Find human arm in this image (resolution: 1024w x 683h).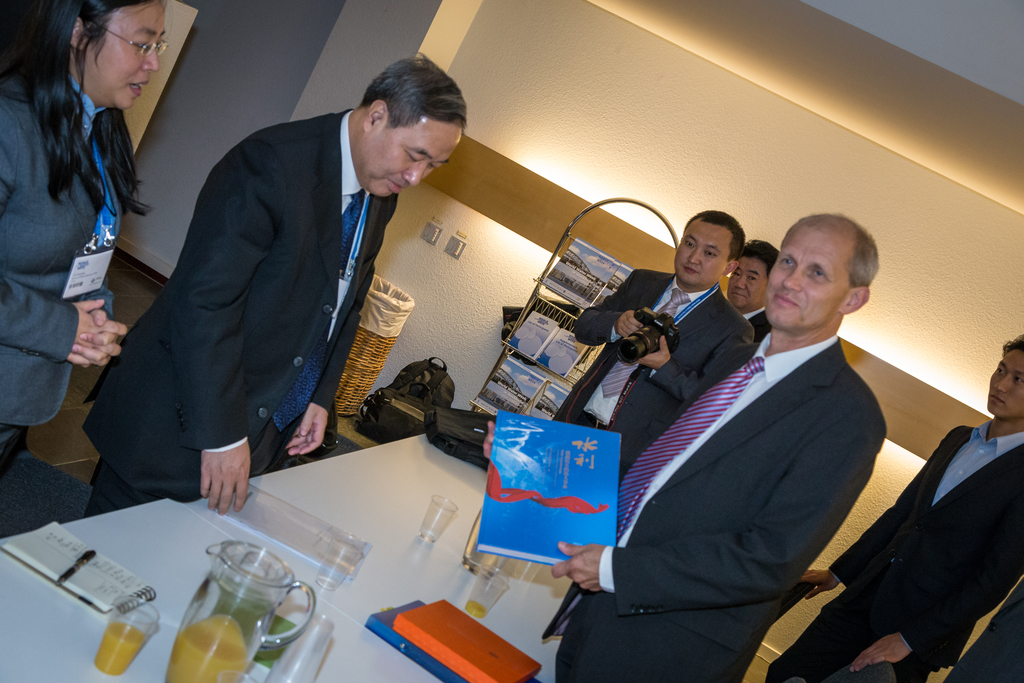
bbox=[621, 325, 755, 406].
